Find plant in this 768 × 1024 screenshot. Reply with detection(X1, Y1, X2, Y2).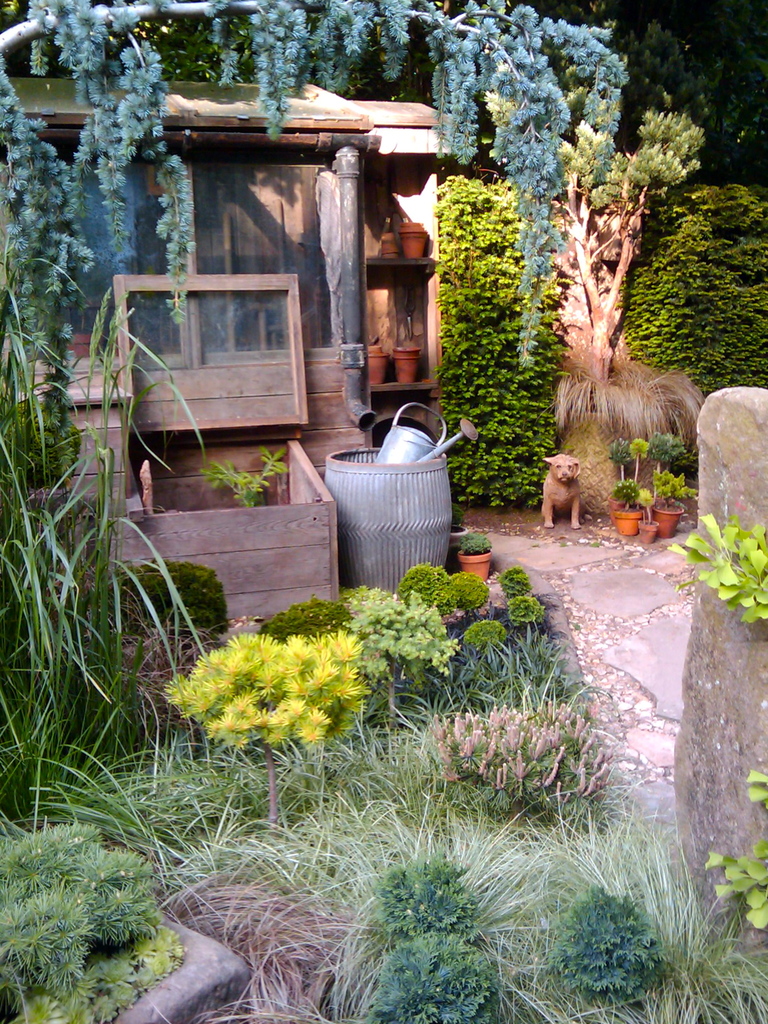
detection(447, 502, 466, 533).
